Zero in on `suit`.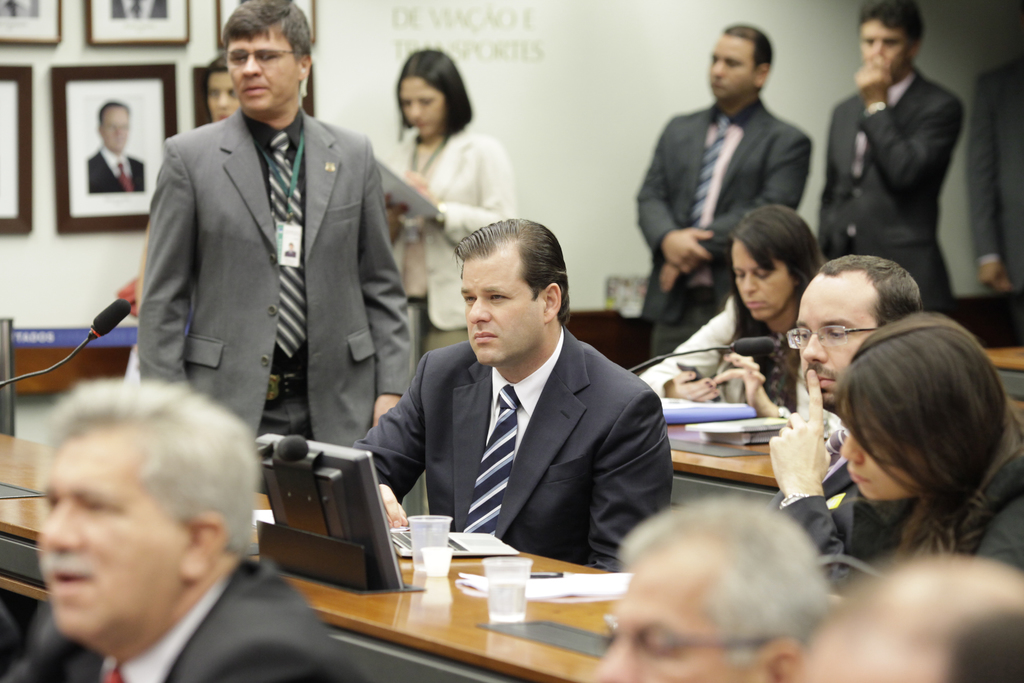
Zeroed in: 764, 415, 918, 593.
